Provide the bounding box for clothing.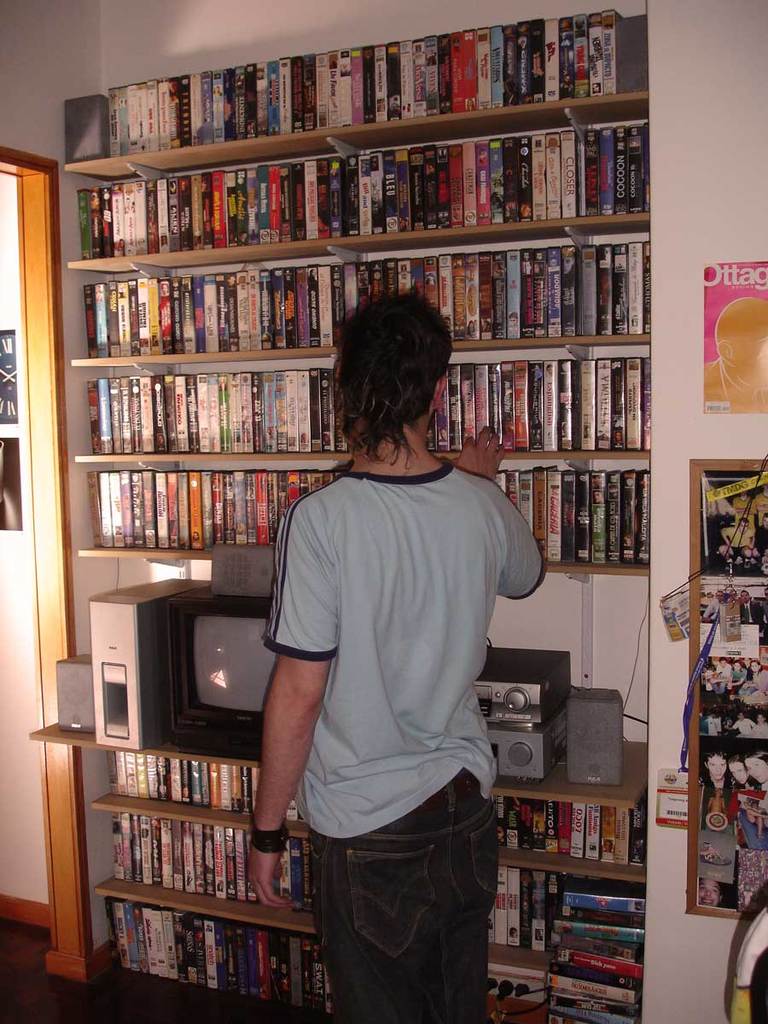
box(234, 383, 534, 992).
